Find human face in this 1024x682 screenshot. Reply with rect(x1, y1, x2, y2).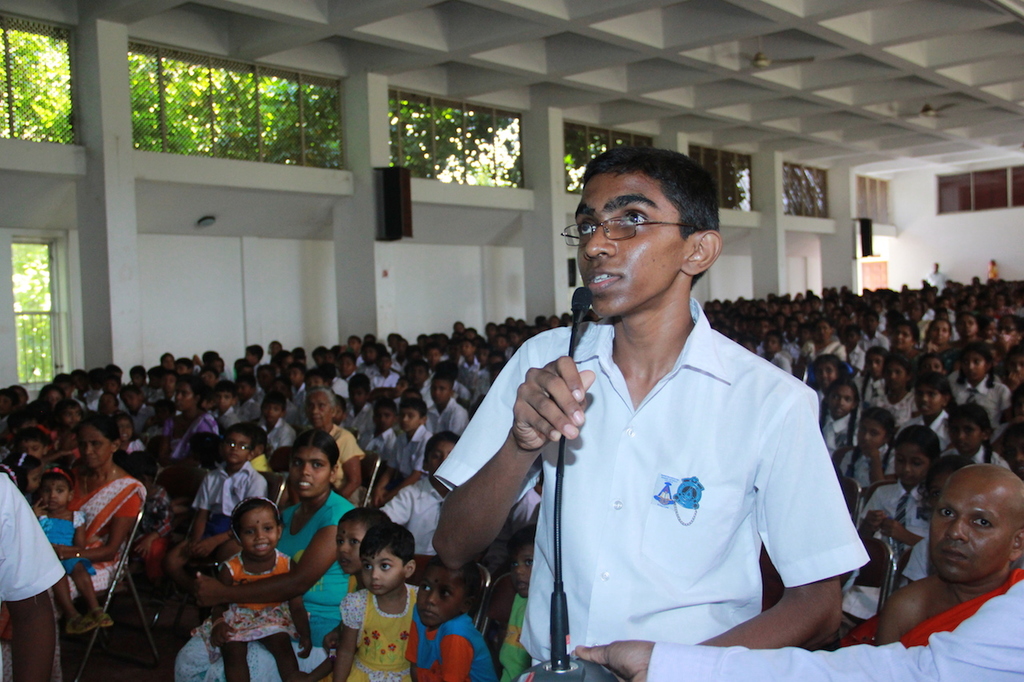
rect(40, 479, 70, 509).
